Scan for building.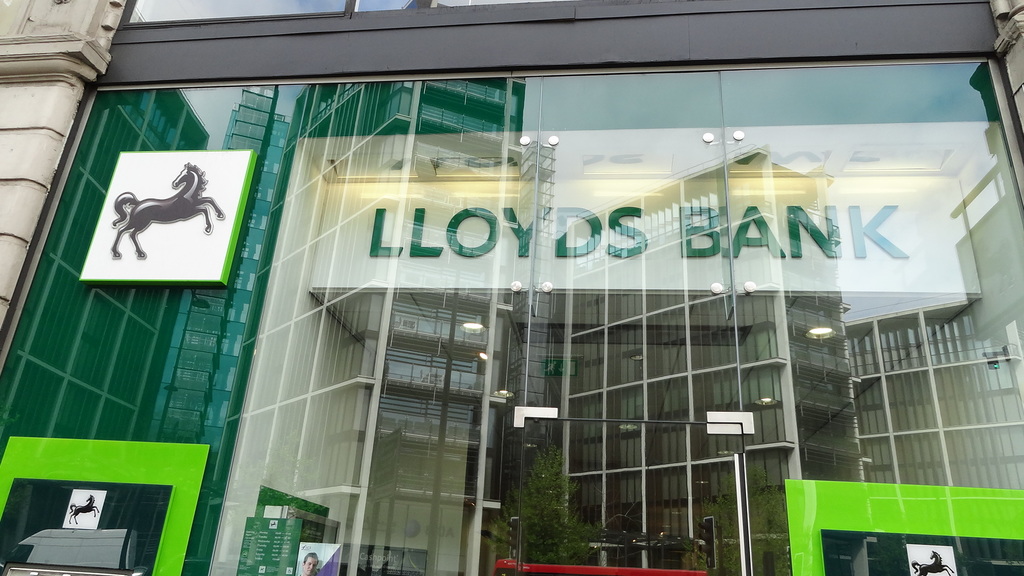
Scan result: {"x1": 0, "y1": 0, "x2": 1023, "y2": 575}.
